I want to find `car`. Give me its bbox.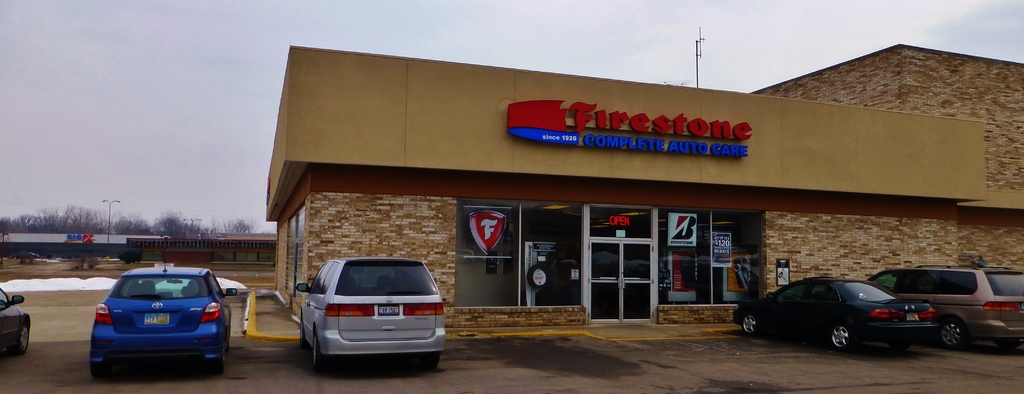
region(88, 249, 230, 372).
